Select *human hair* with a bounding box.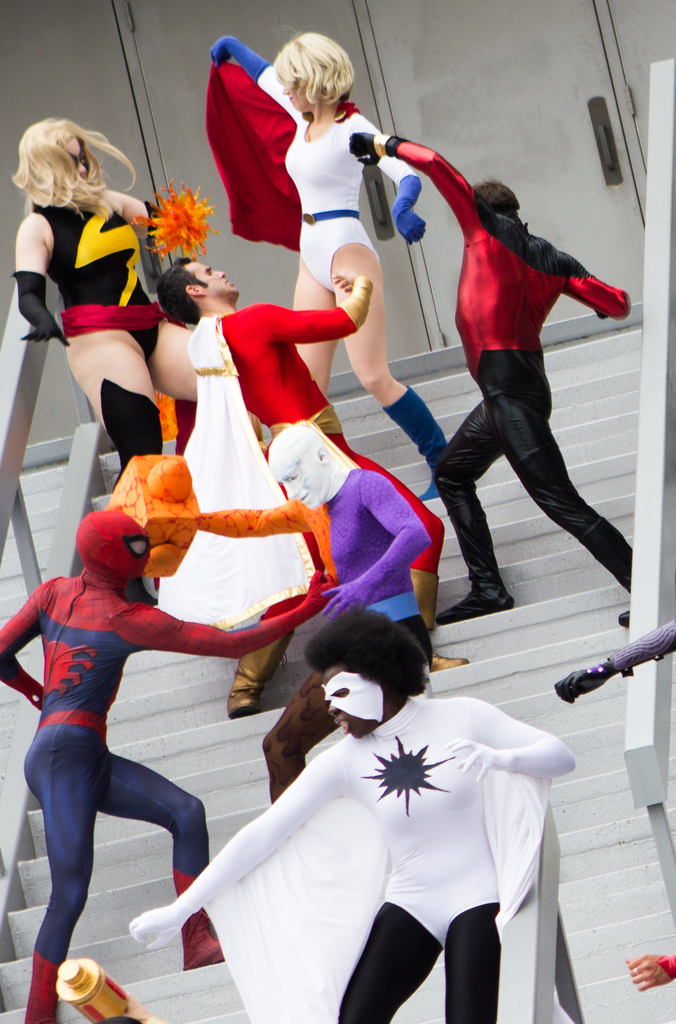
detection(160, 259, 222, 325).
